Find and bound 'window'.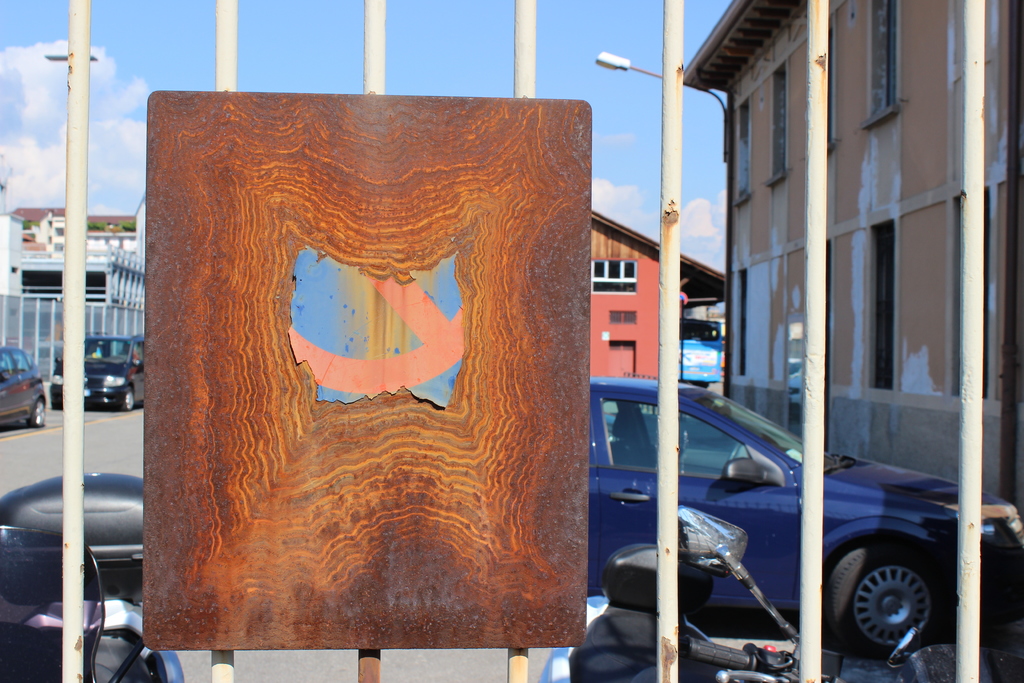
Bound: 820:38:831:135.
